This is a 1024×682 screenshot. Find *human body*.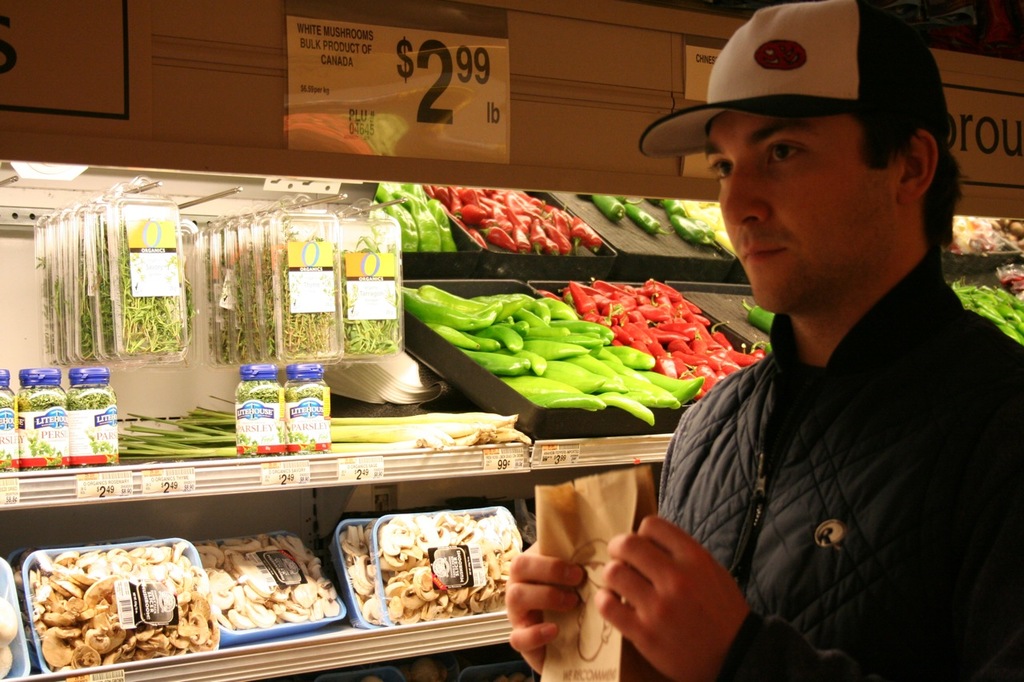
Bounding box: pyautogui.locateOnScreen(471, 57, 970, 681).
